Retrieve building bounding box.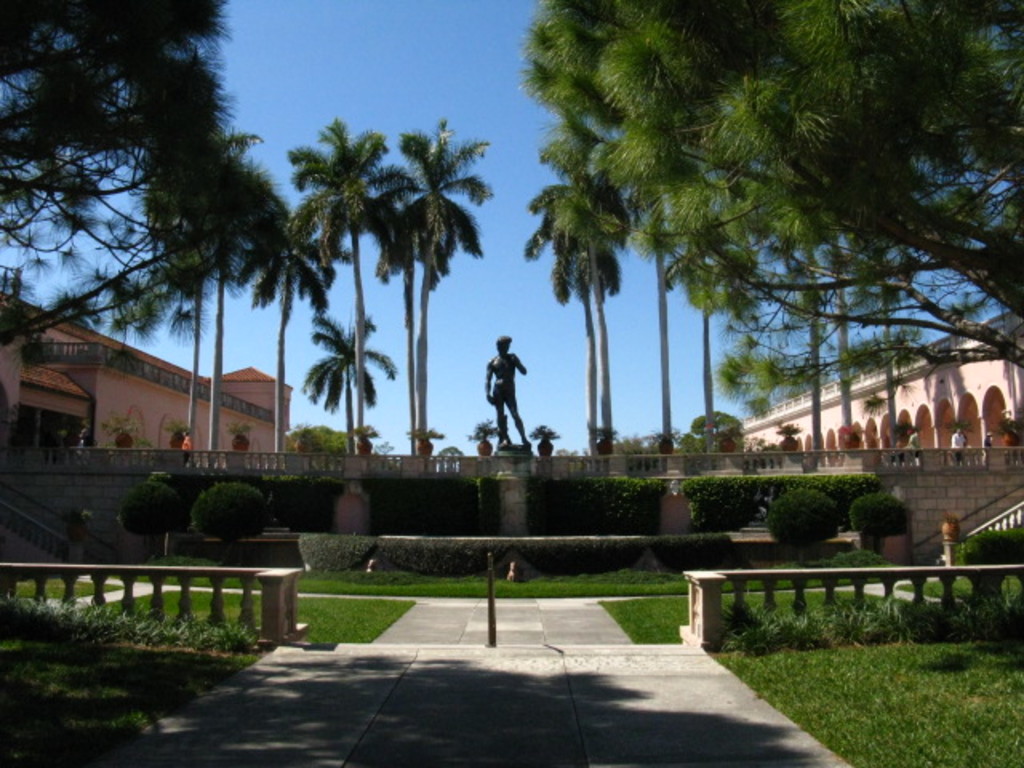
Bounding box: 0, 291, 309, 474.
